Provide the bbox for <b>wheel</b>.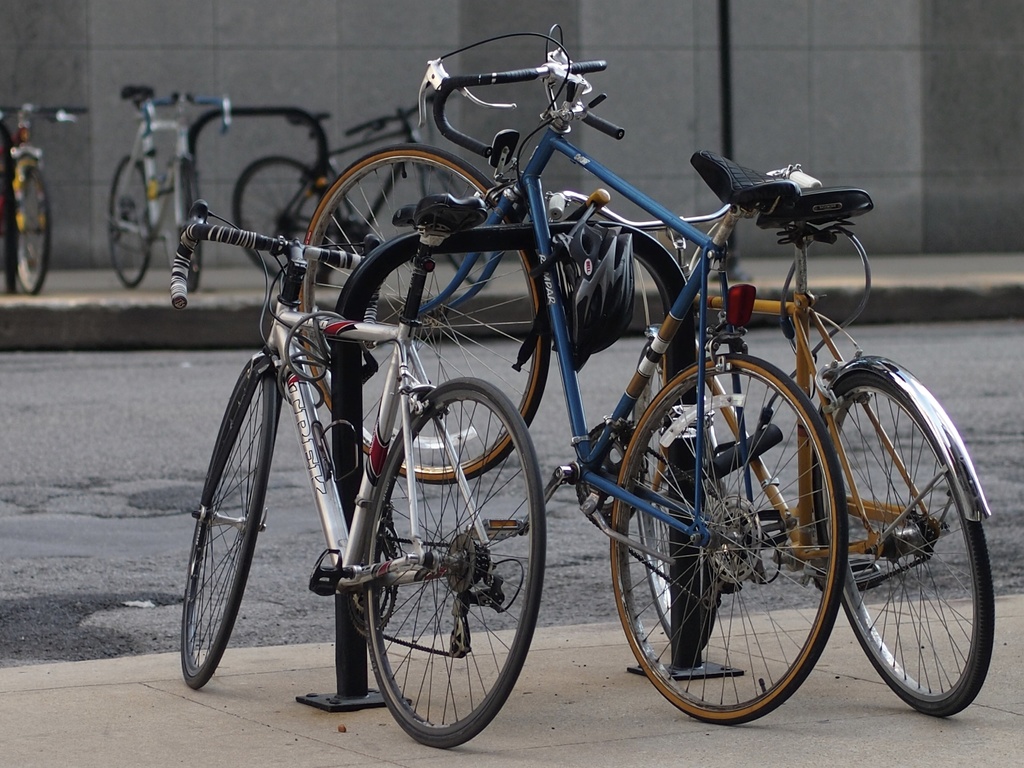
<bbox>181, 353, 276, 689</bbox>.
